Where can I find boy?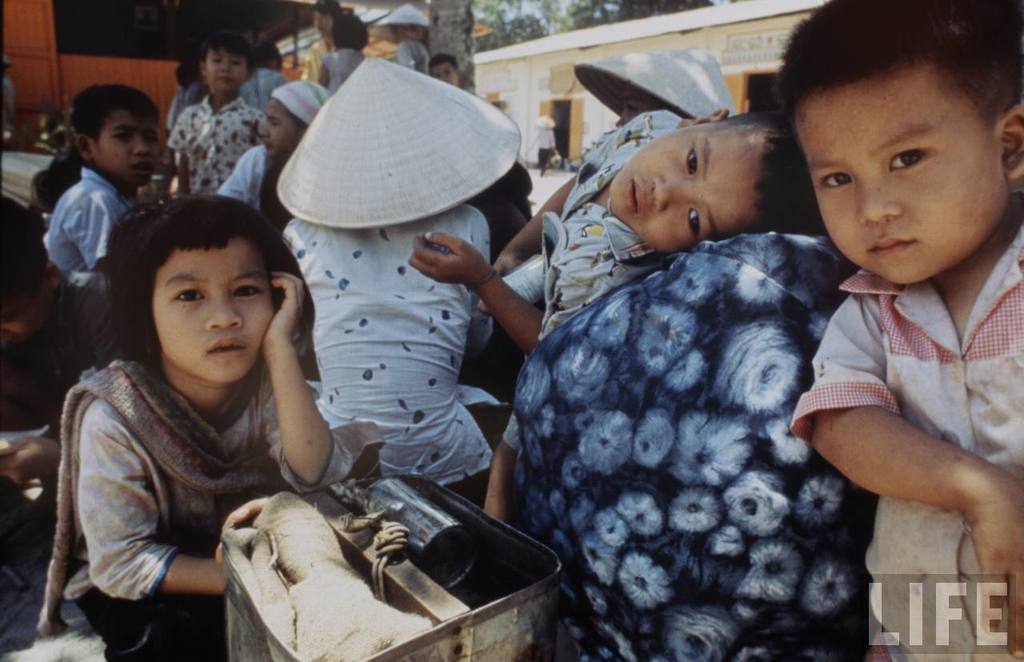
You can find it at detection(48, 82, 159, 296).
